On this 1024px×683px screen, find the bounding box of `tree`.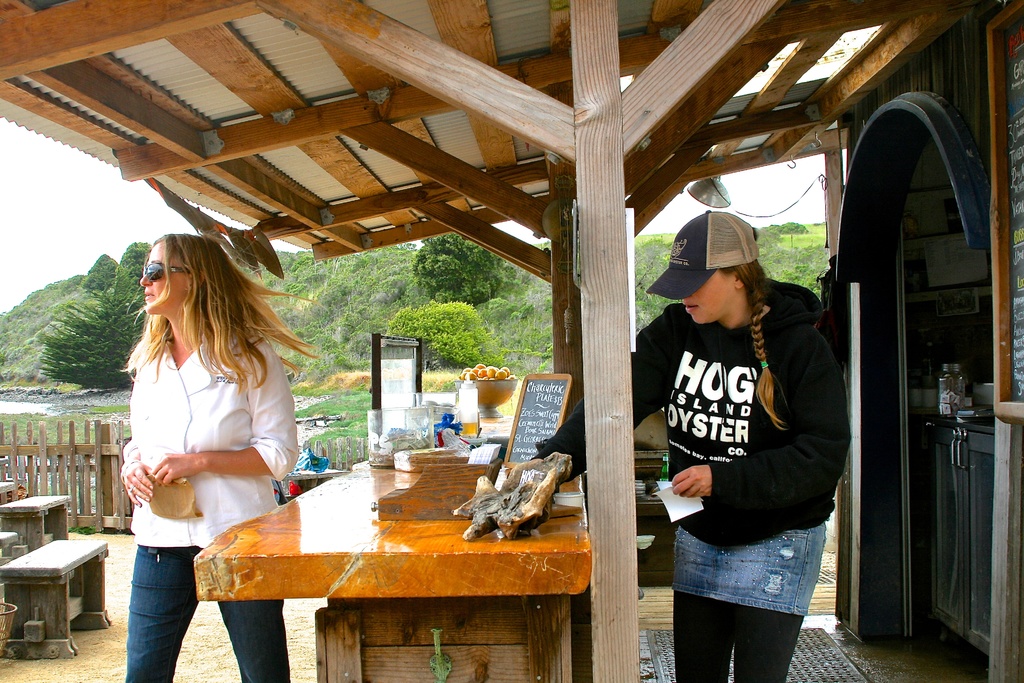
Bounding box: bbox=(383, 296, 505, 367).
